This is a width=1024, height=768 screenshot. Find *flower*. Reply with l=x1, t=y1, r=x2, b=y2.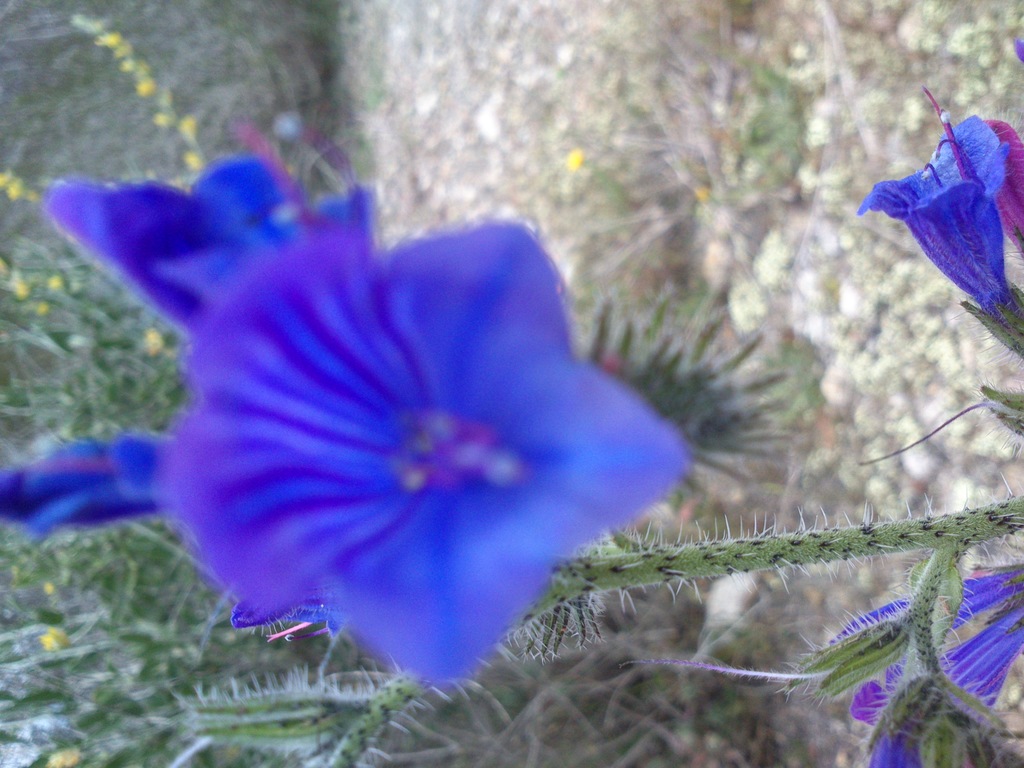
l=982, t=119, r=1023, b=257.
